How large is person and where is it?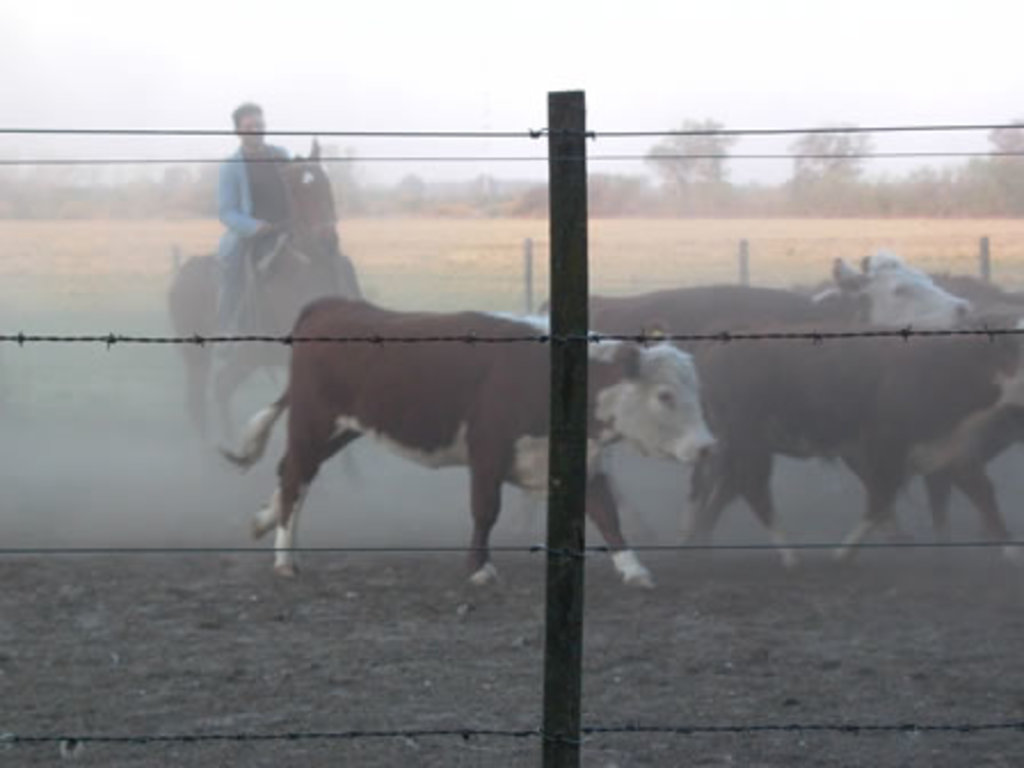
Bounding box: (left=203, top=103, right=297, bottom=366).
